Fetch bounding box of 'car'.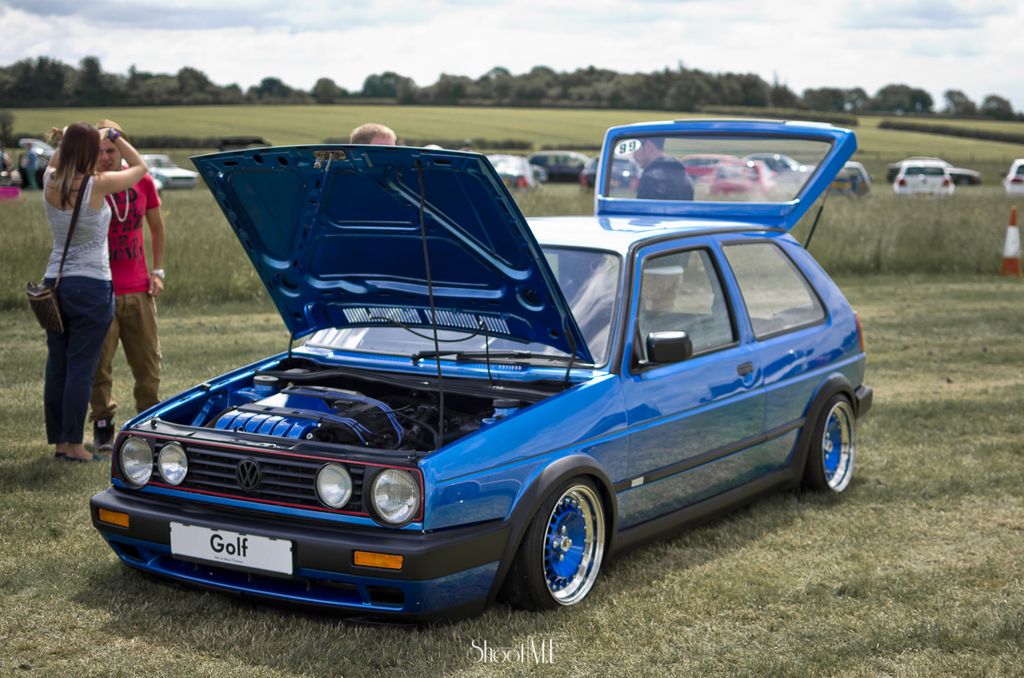
Bbox: select_region(493, 150, 531, 185).
